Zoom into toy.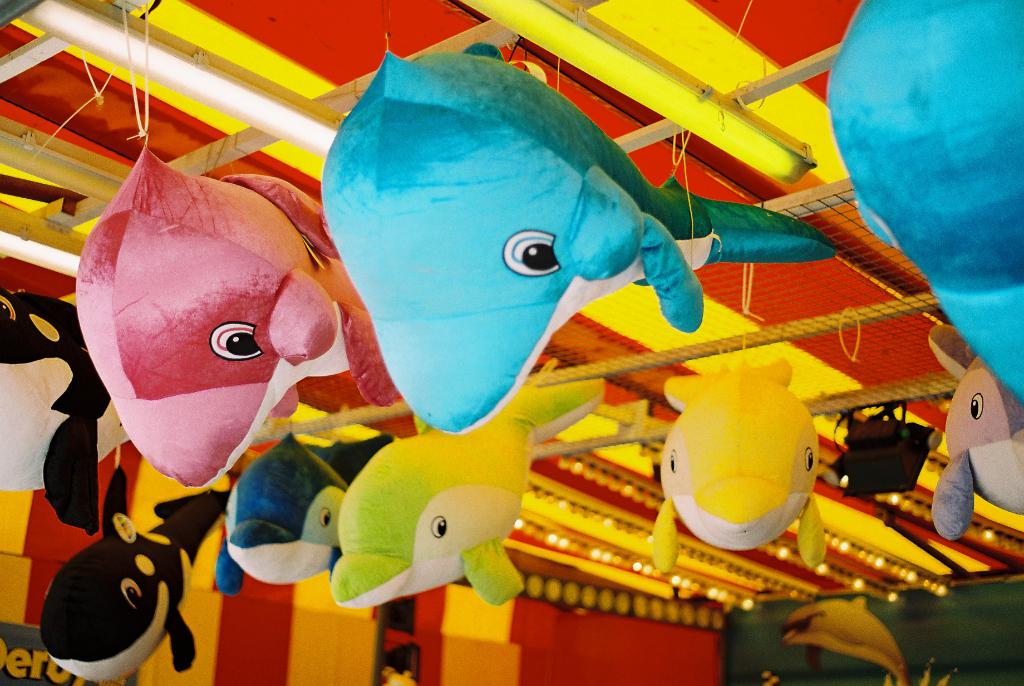
Zoom target: select_region(216, 436, 396, 595).
